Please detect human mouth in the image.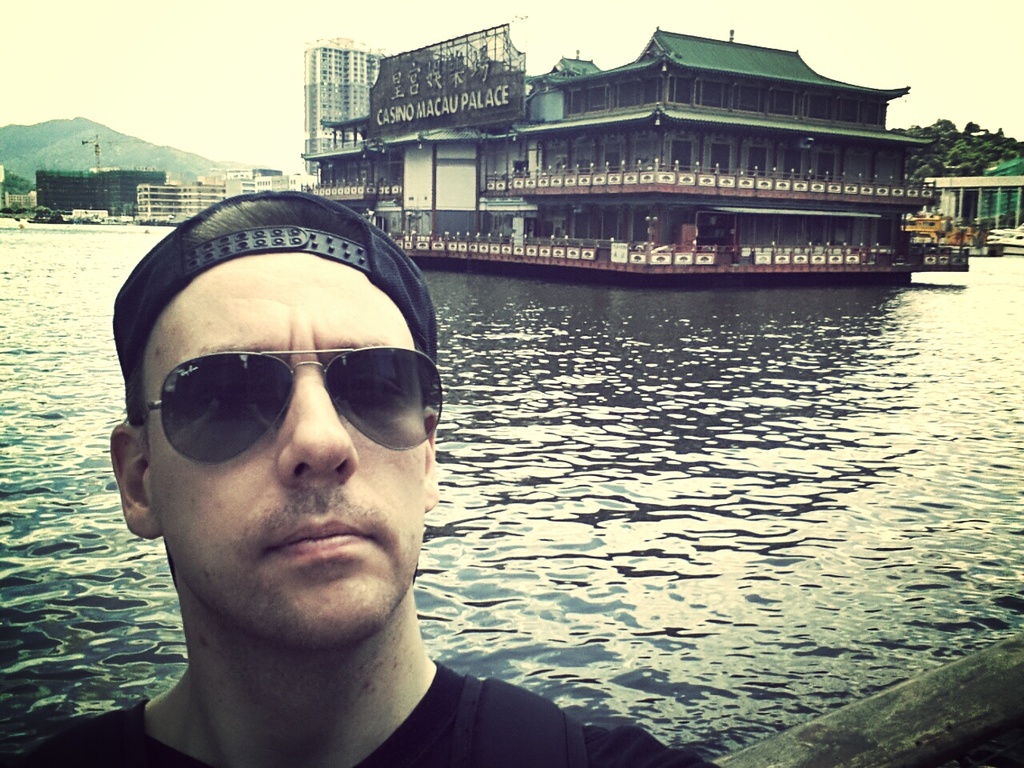
265 513 373 563.
